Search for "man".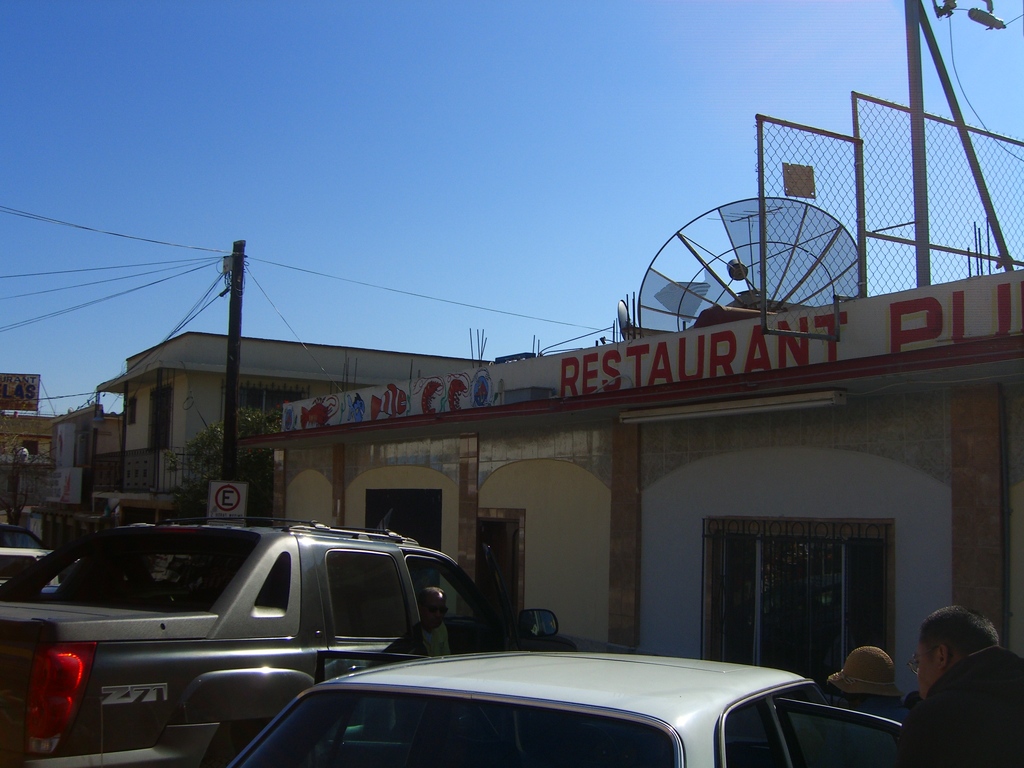
Found at 906, 625, 1021, 750.
